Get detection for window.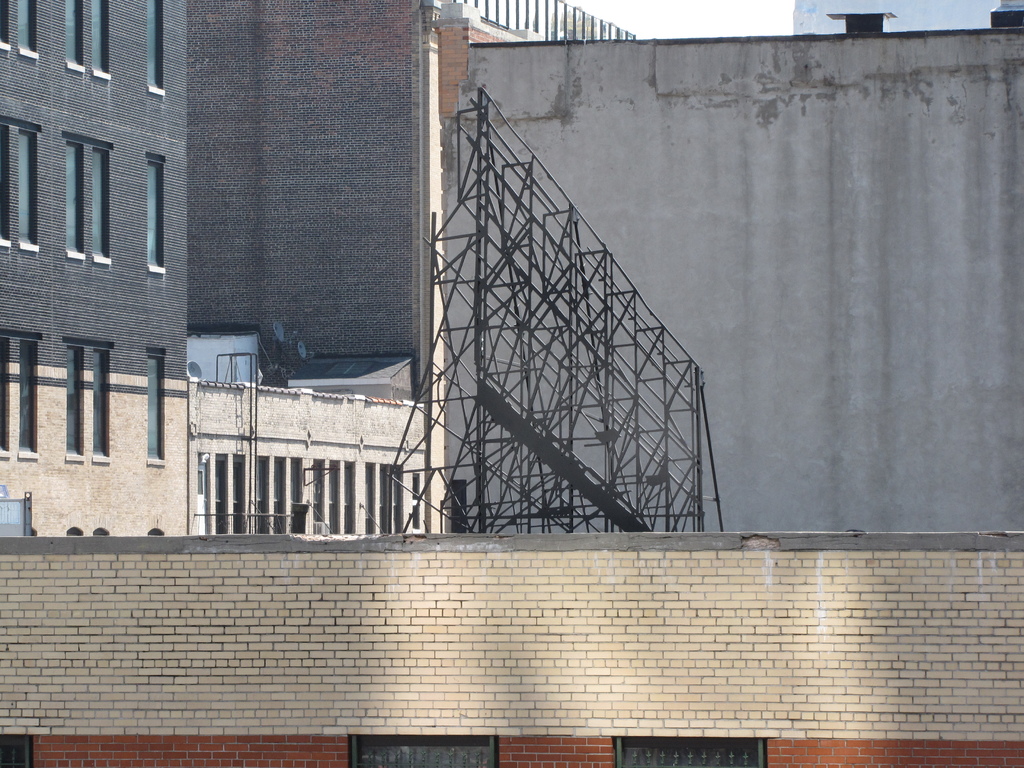
Detection: {"x1": 0, "y1": 0, "x2": 12, "y2": 54}.
